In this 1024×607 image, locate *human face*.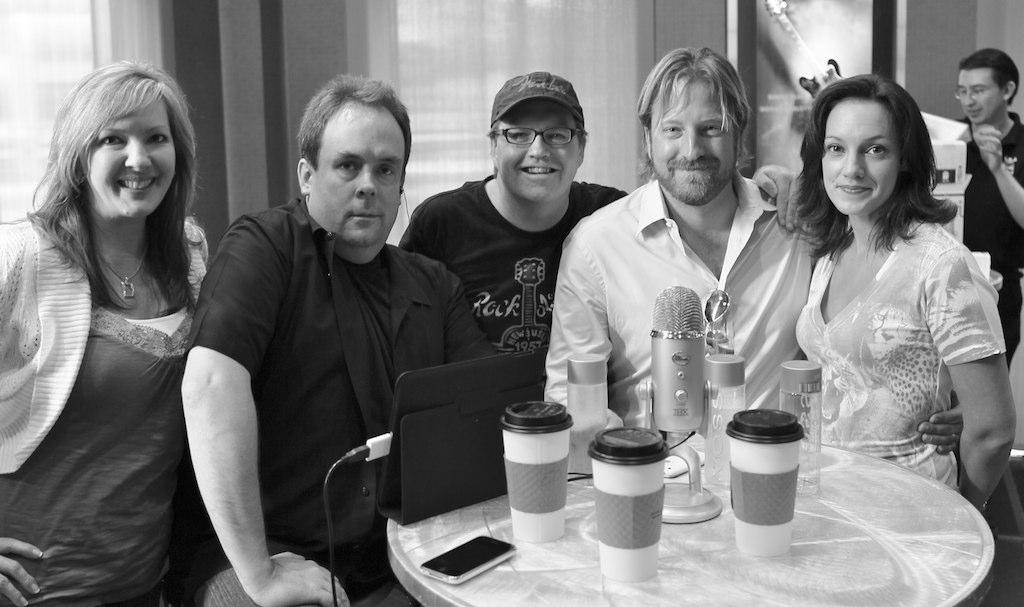
Bounding box: x1=958 y1=69 x2=1006 y2=122.
